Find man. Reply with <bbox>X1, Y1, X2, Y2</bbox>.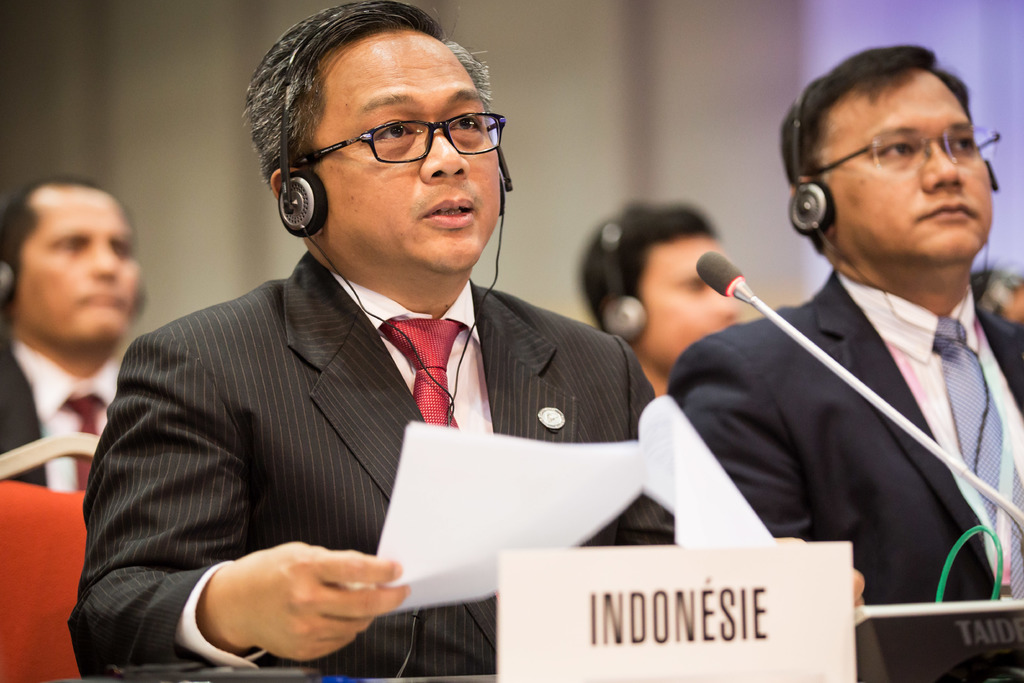
<bbox>0, 177, 144, 488</bbox>.
